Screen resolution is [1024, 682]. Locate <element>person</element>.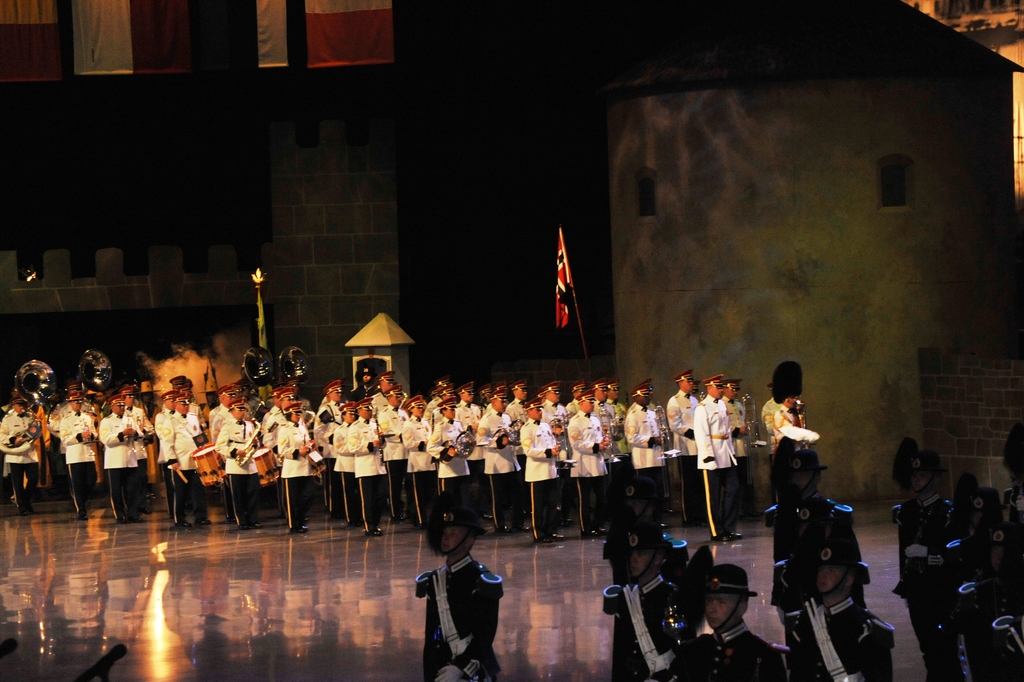
region(781, 544, 896, 681).
